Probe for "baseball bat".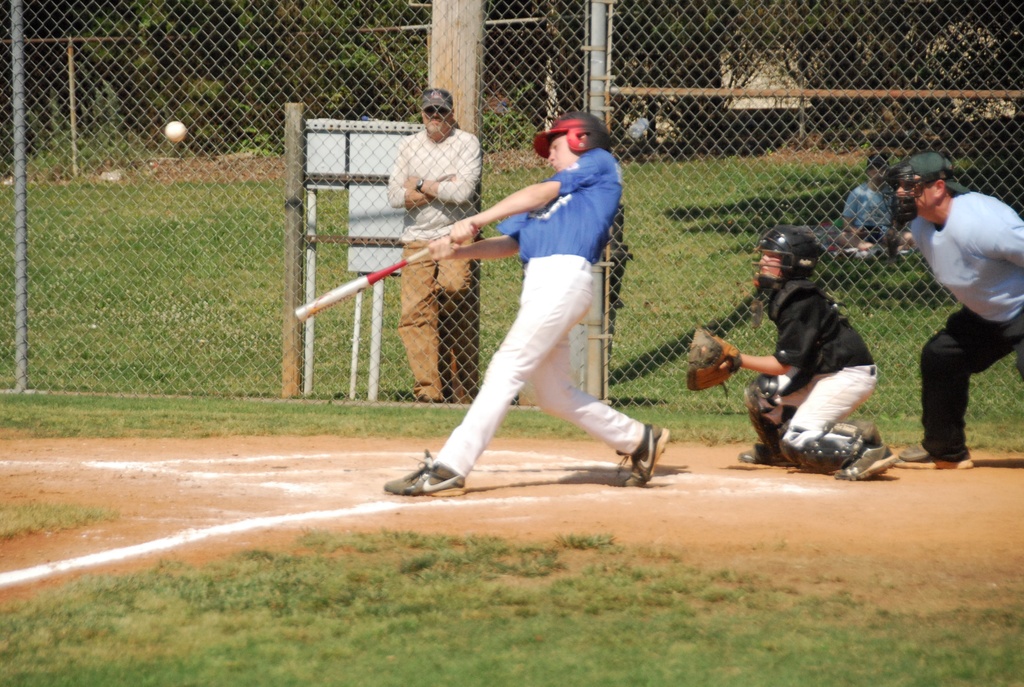
Probe result: [296, 217, 483, 323].
